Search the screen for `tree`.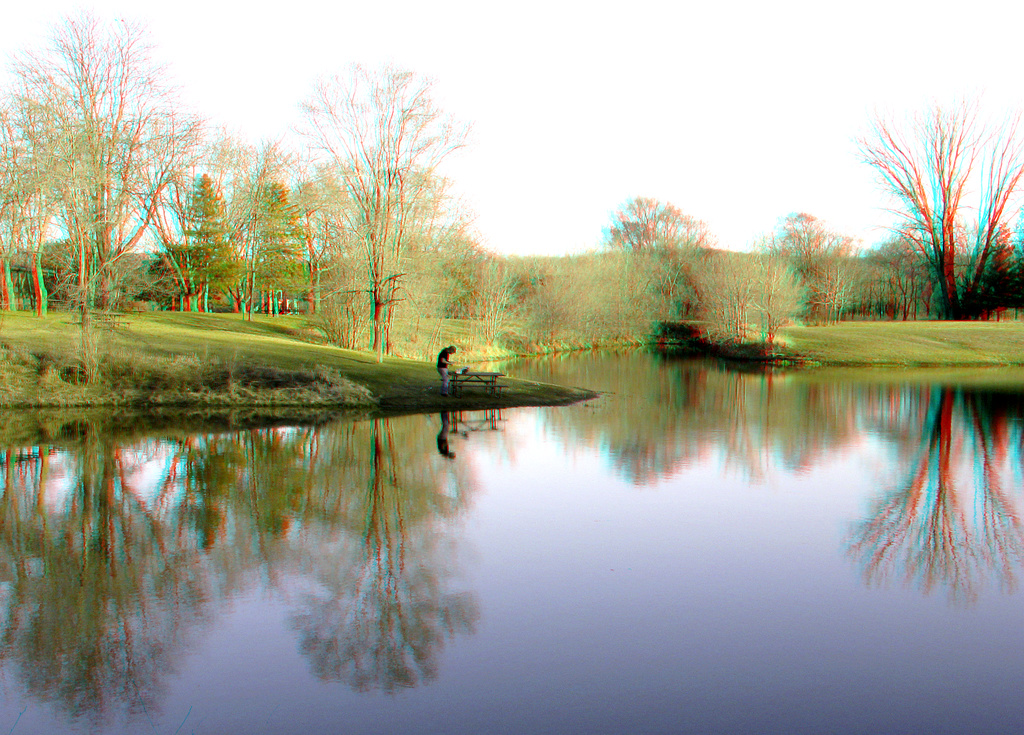
Found at (left=305, top=42, right=464, bottom=388).
